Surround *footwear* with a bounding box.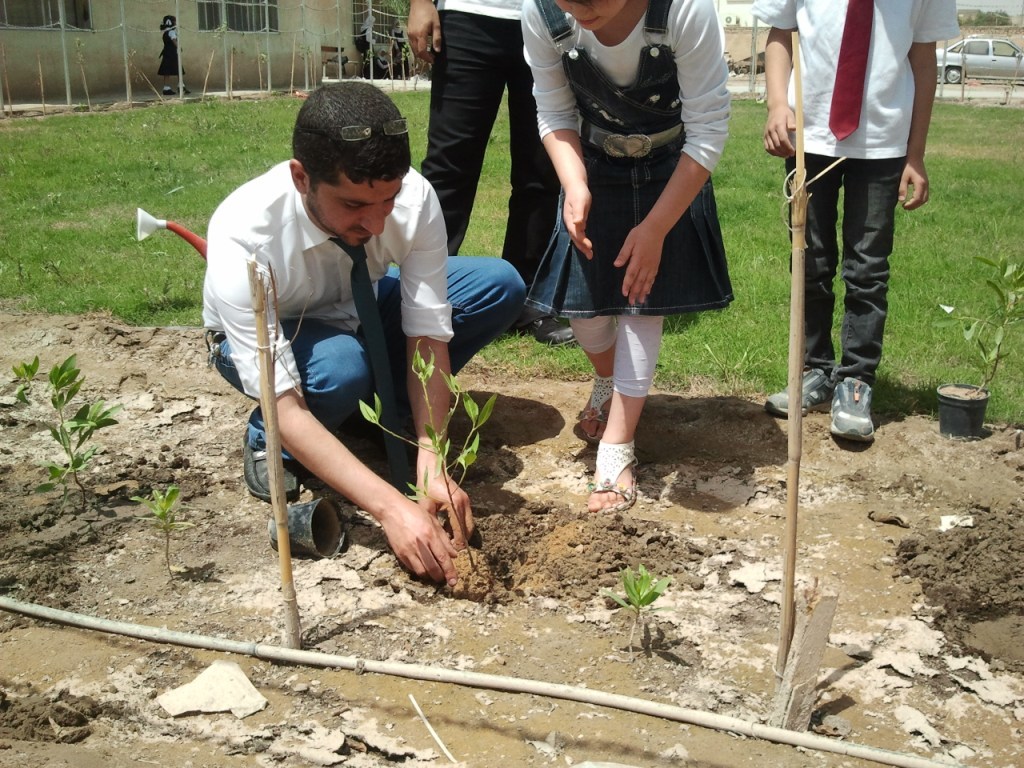
830 376 876 441.
